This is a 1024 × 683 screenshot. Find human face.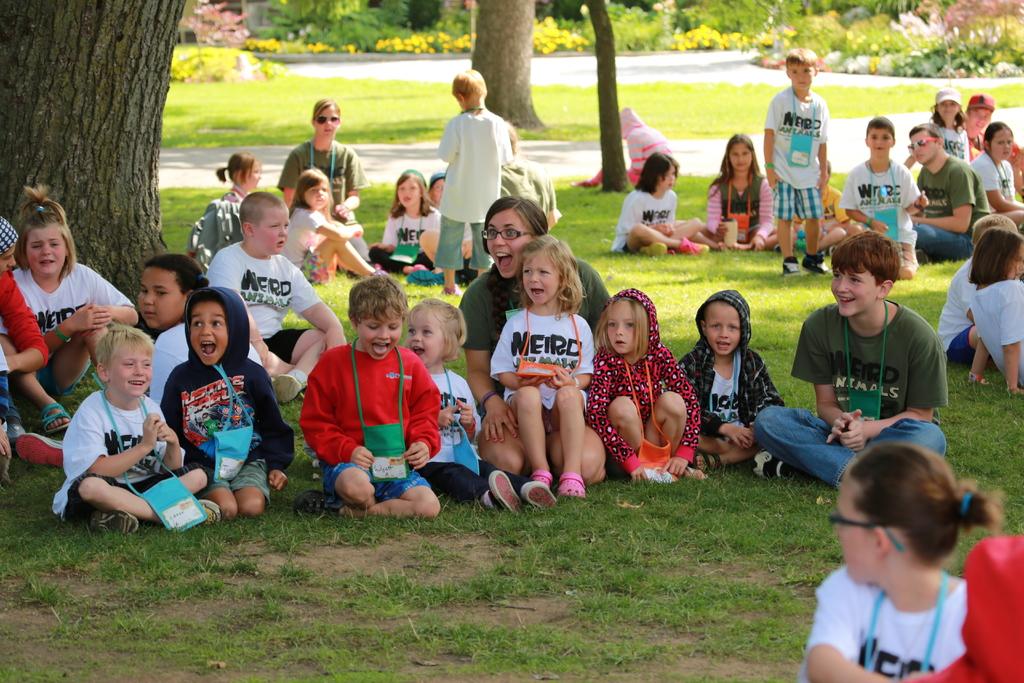
Bounding box: [935, 100, 957, 120].
